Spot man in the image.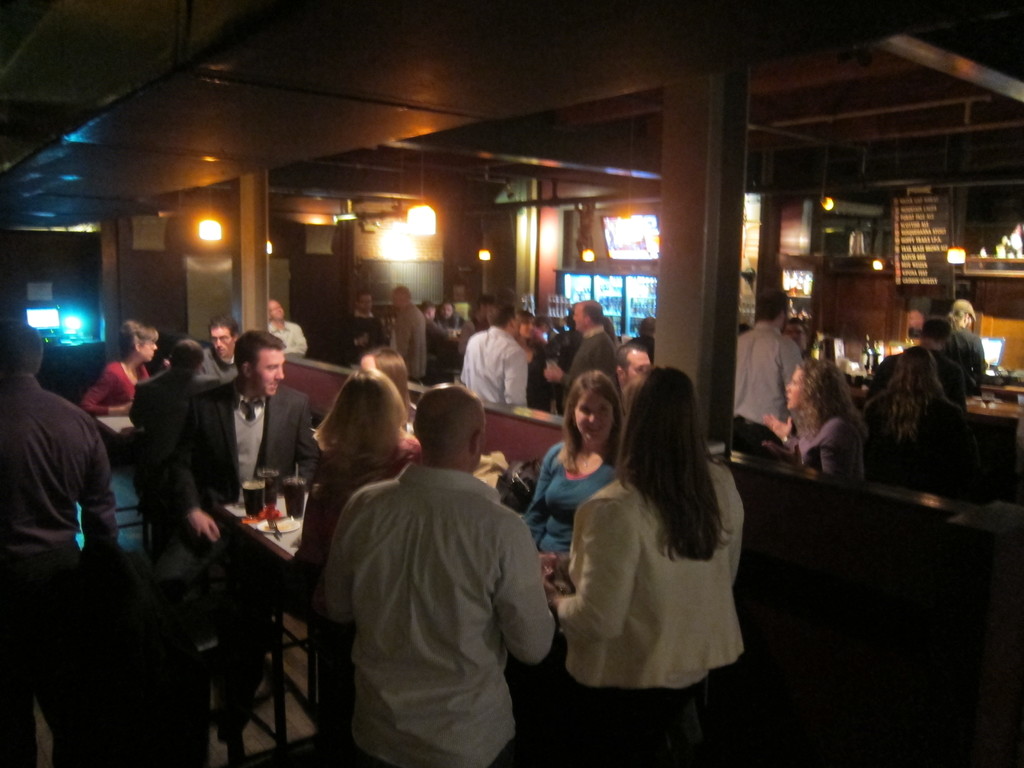
man found at 616, 338, 662, 384.
